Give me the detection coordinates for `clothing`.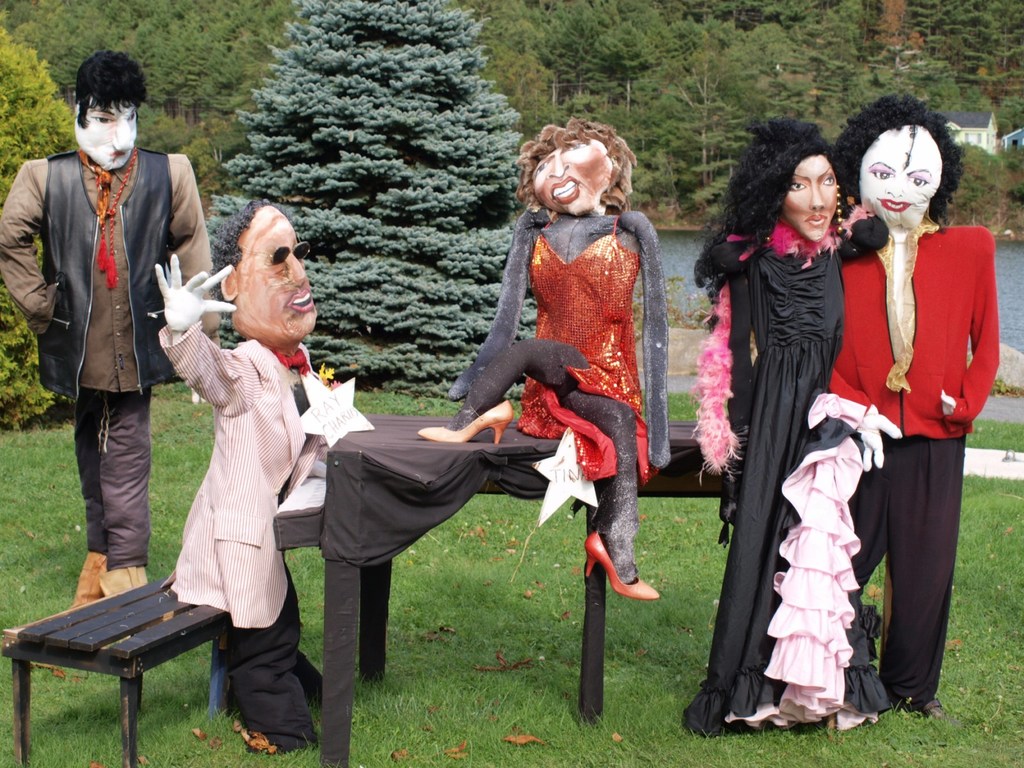
x1=0, y1=152, x2=213, y2=543.
